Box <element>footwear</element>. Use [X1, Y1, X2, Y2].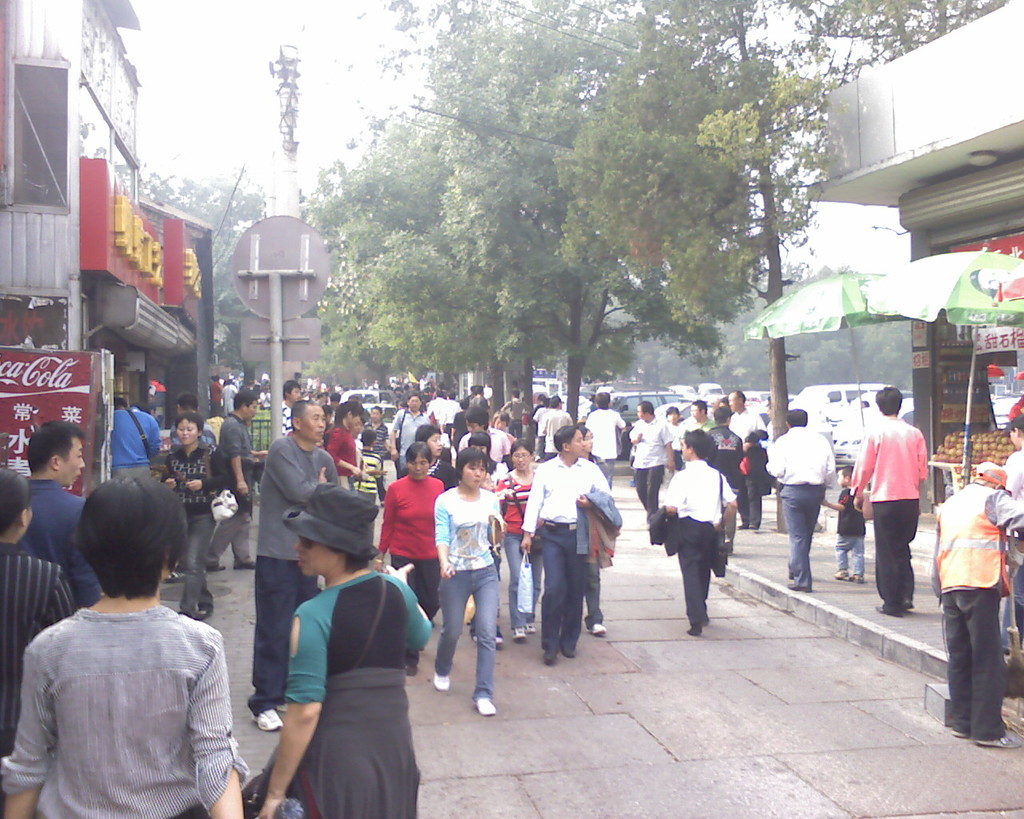
[786, 579, 810, 592].
